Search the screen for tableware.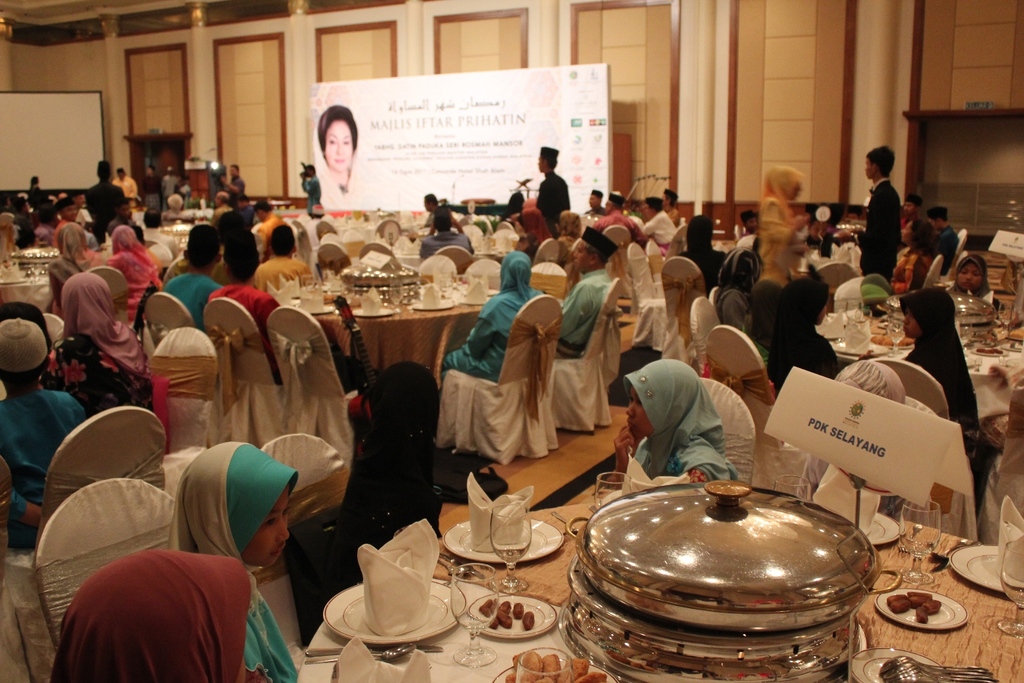
Found at <region>305, 644, 444, 653</region>.
